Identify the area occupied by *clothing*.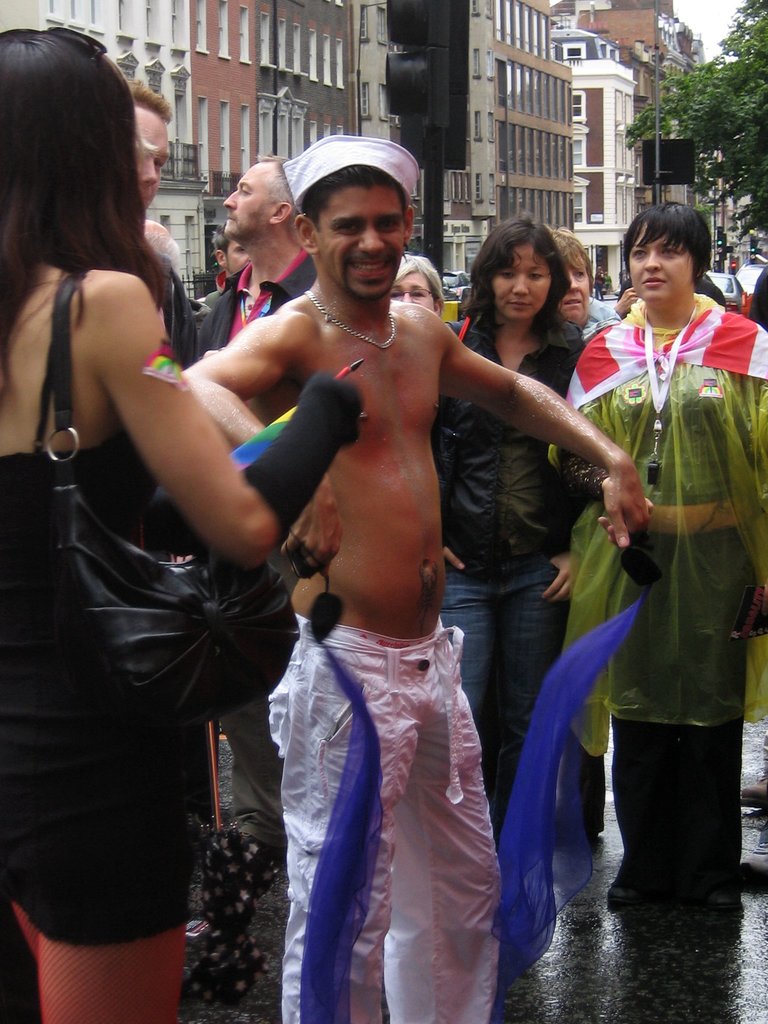
Area: x1=435, y1=293, x2=594, y2=572.
